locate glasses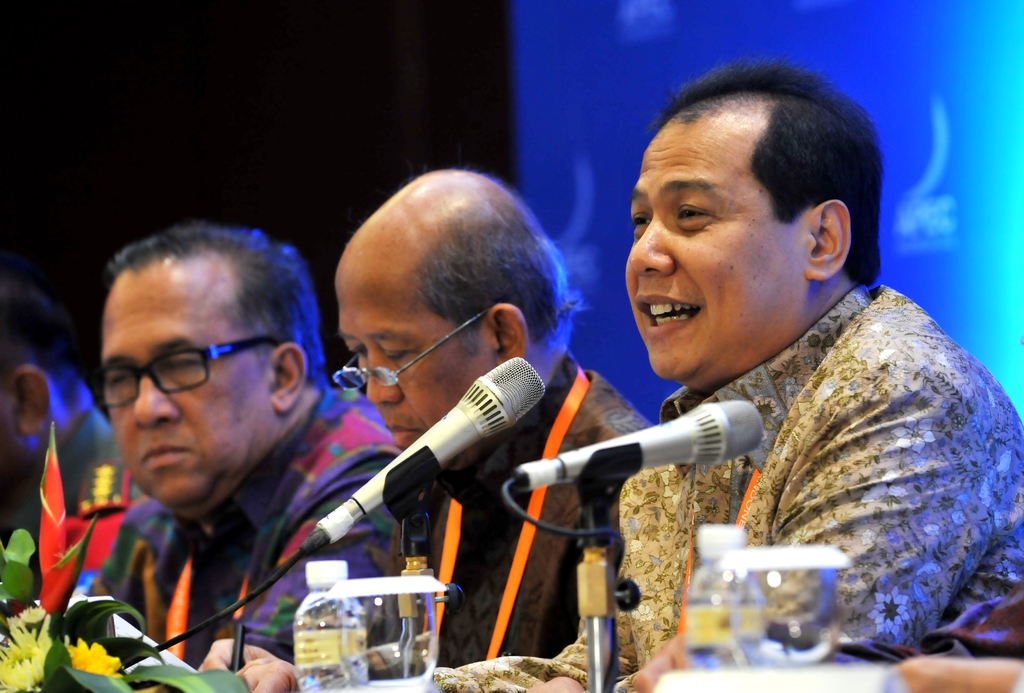
select_region(98, 343, 304, 410)
